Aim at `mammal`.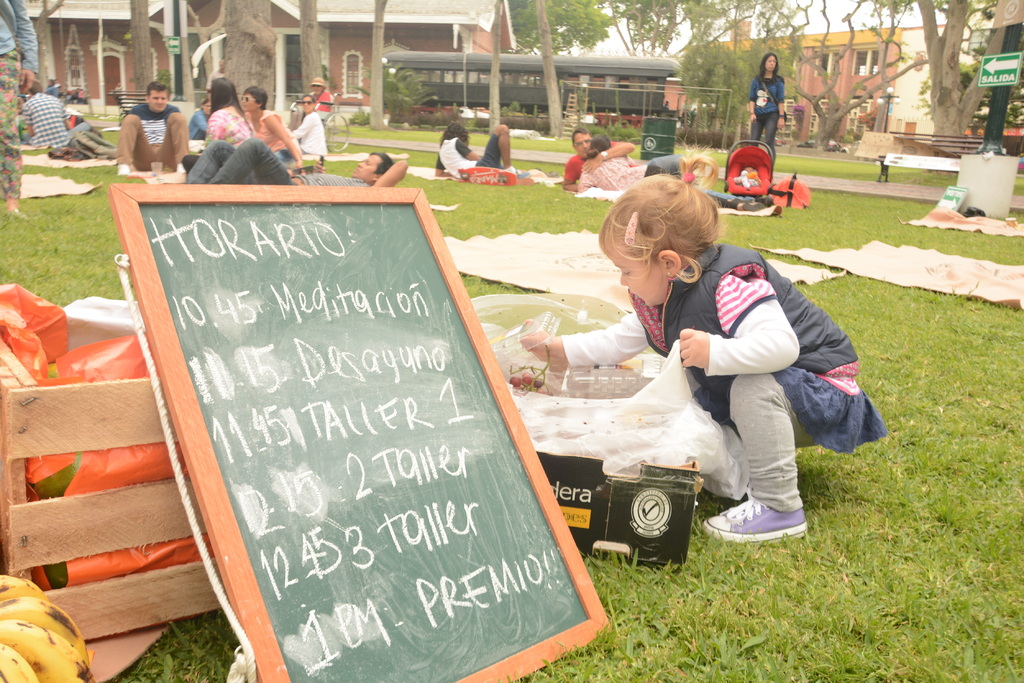
Aimed at bbox=[76, 88, 86, 105].
